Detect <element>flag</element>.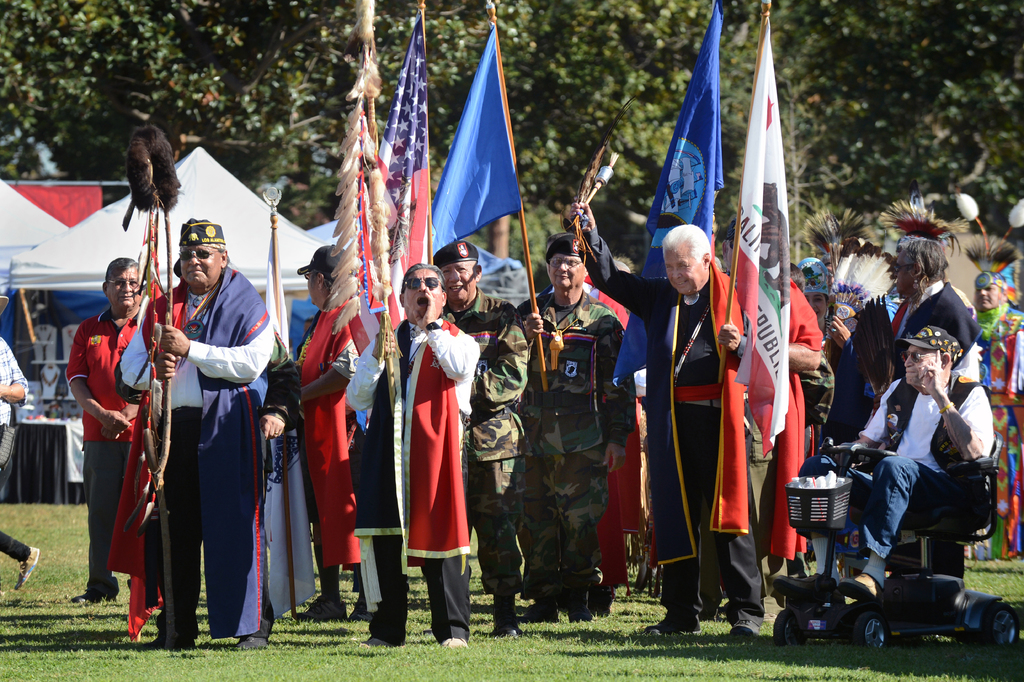
Detected at rect(758, 376, 810, 561).
